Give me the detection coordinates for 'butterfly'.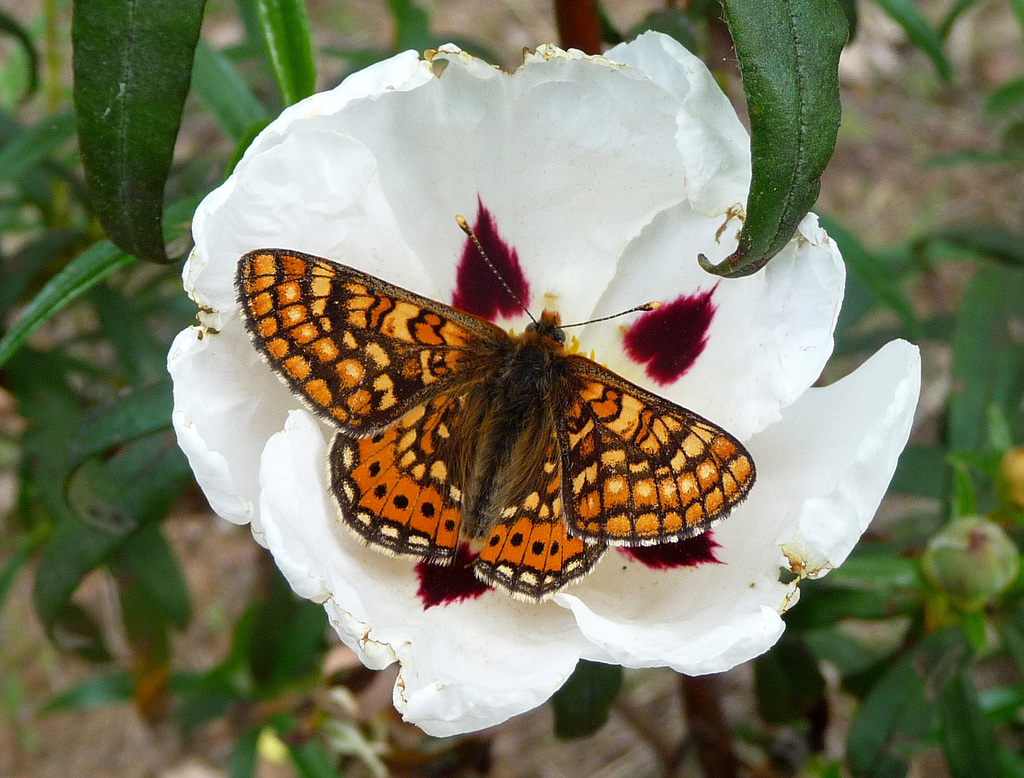
<region>221, 201, 766, 614</region>.
